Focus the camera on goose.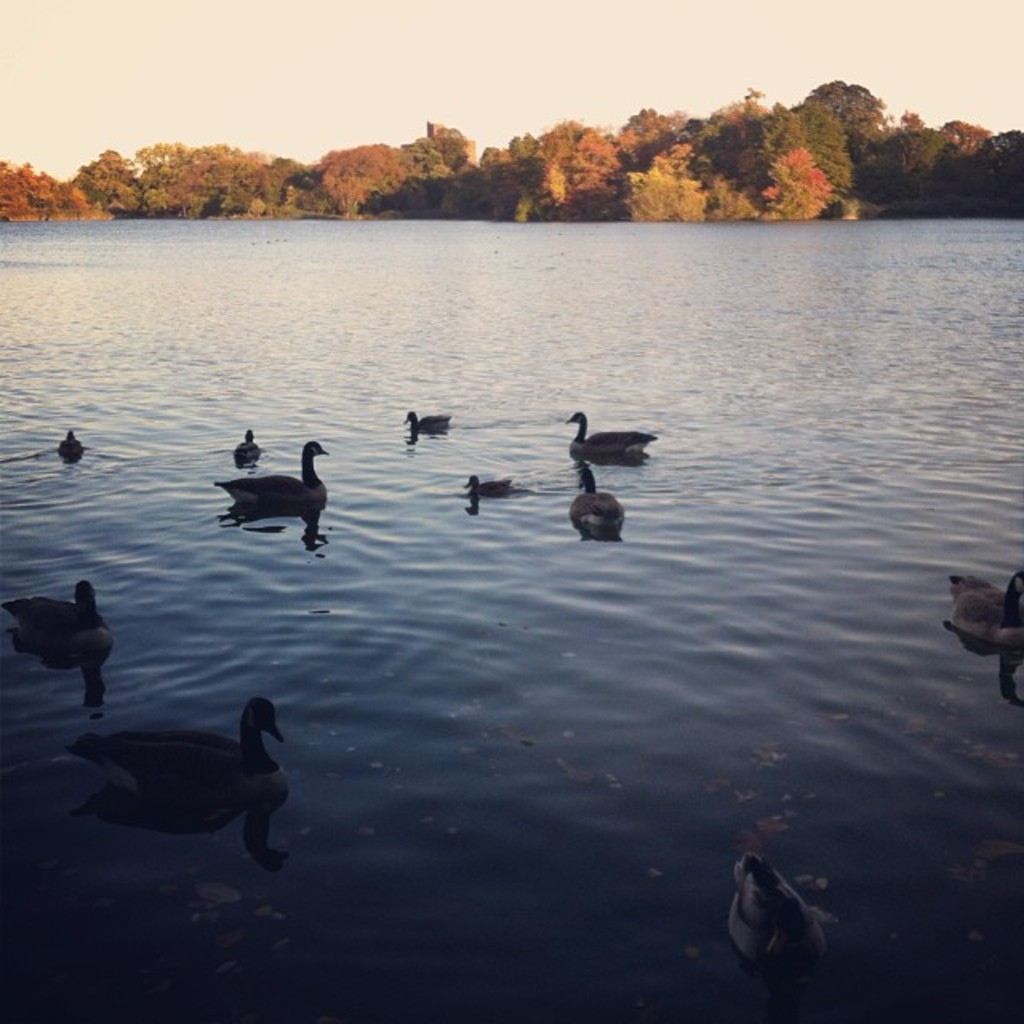
Focus region: bbox=(464, 472, 512, 501).
